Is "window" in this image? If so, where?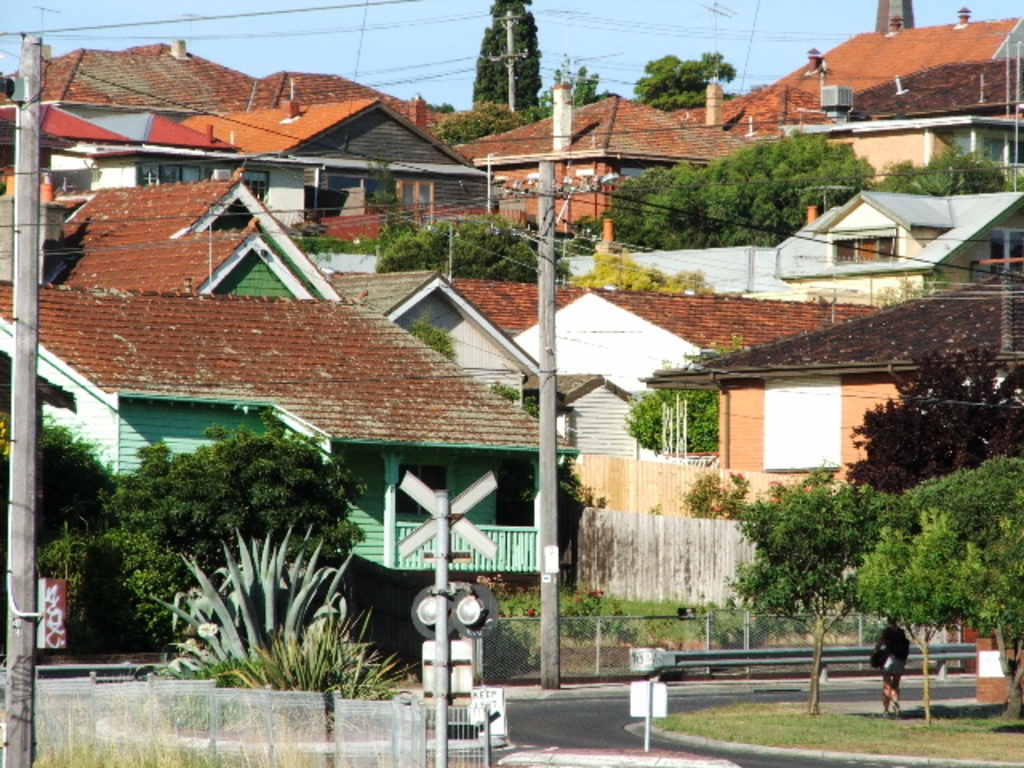
Yes, at {"x1": 133, "y1": 162, "x2": 203, "y2": 187}.
